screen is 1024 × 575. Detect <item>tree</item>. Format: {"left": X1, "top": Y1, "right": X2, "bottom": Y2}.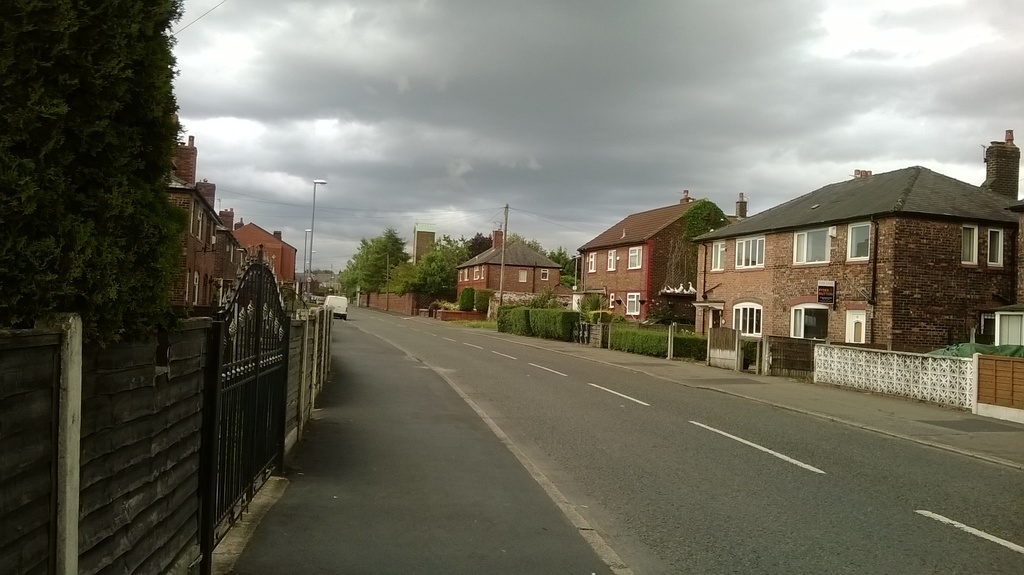
{"left": 456, "top": 220, "right": 505, "bottom": 261}.
